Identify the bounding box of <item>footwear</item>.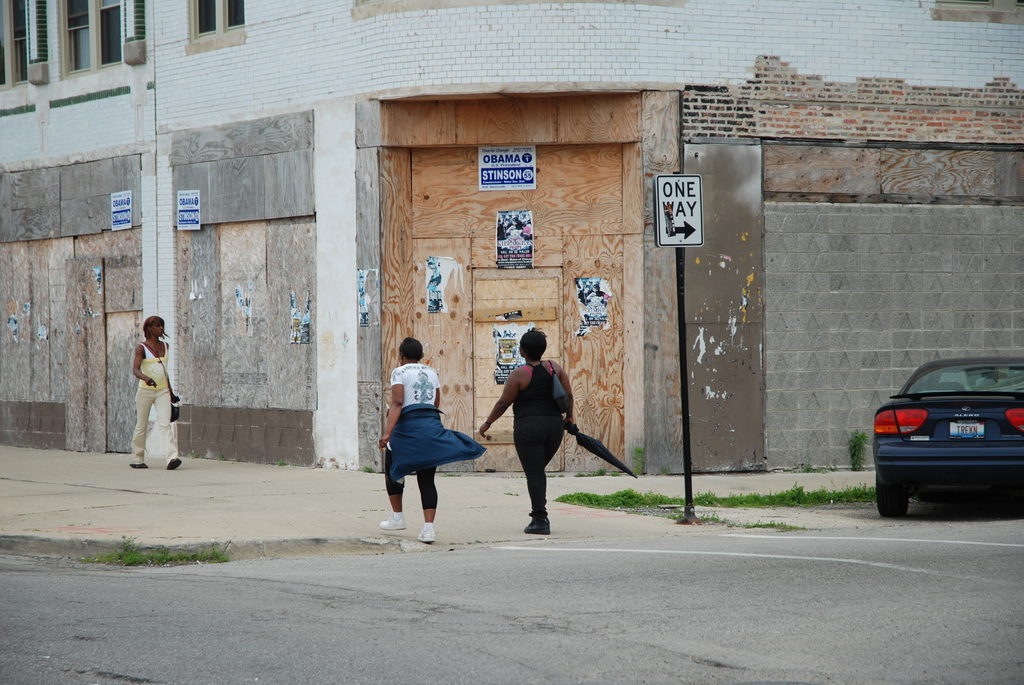
524, 518, 553, 536.
